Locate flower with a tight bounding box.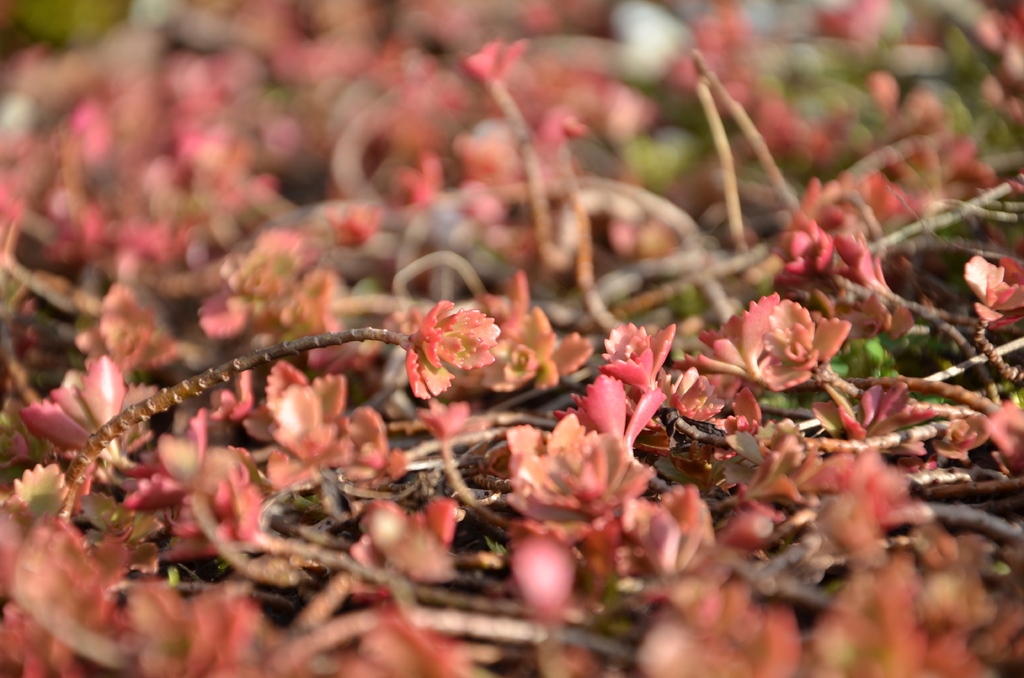
BBox(398, 295, 490, 385).
